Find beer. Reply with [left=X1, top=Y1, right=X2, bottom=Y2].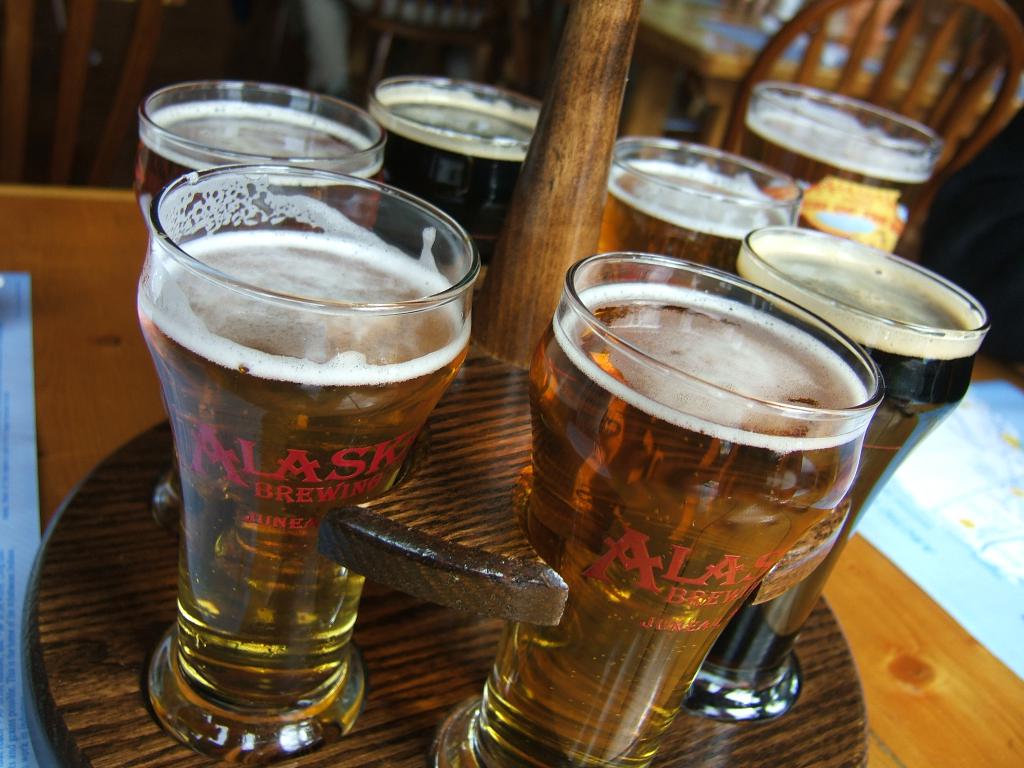
[left=137, top=225, right=460, bottom=708].
